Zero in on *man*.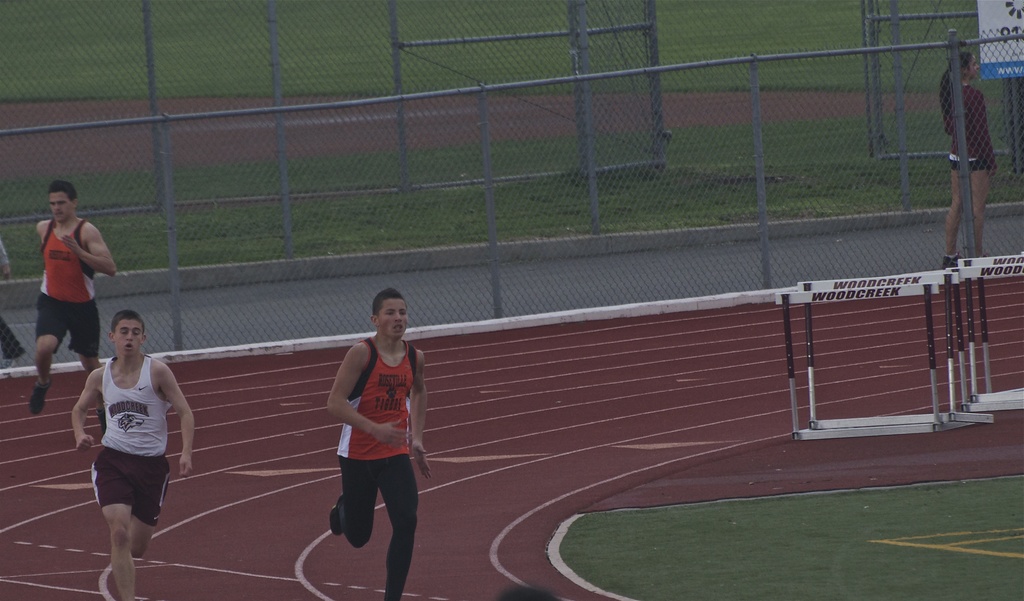
Zeroed in: crop(67, 316, 194, 600).
